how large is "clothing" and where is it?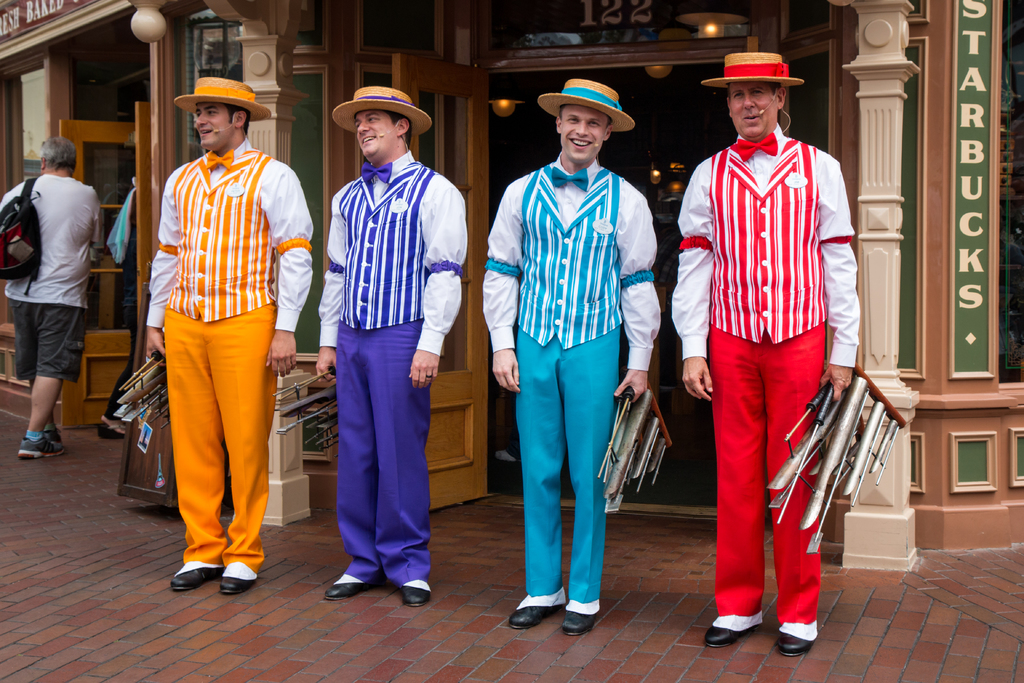
Bounding box: bbox=(132, 122, 289, 548).
